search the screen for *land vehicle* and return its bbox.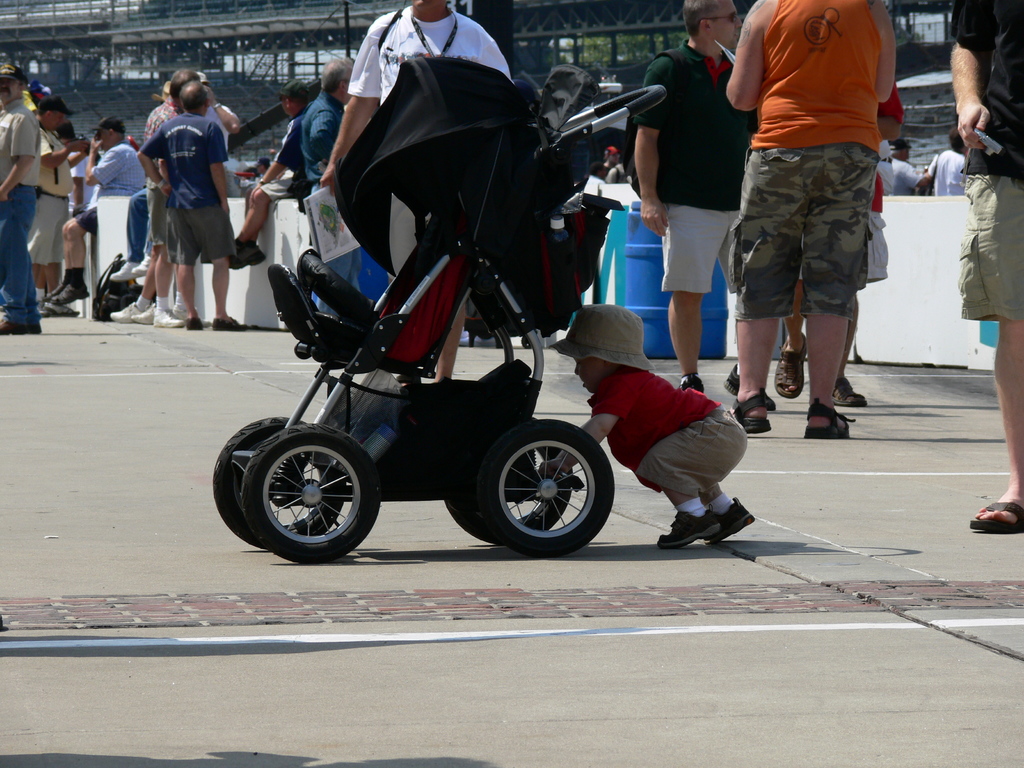
Found: bbox=[211, 54, 665, 557].
